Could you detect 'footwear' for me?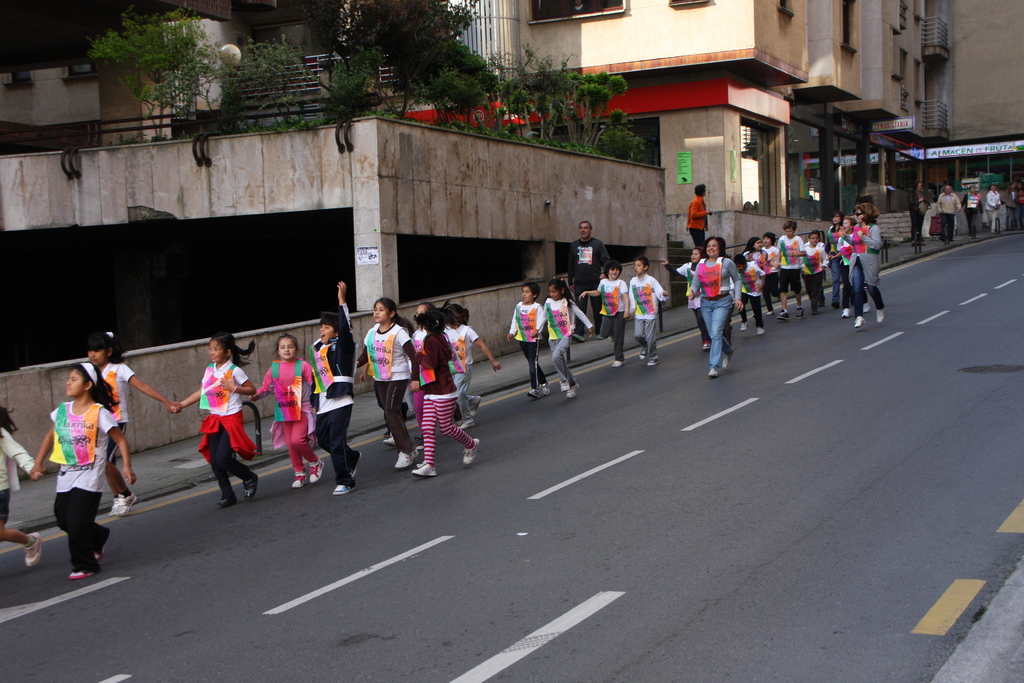
Detection result: 245 472 255 498.
